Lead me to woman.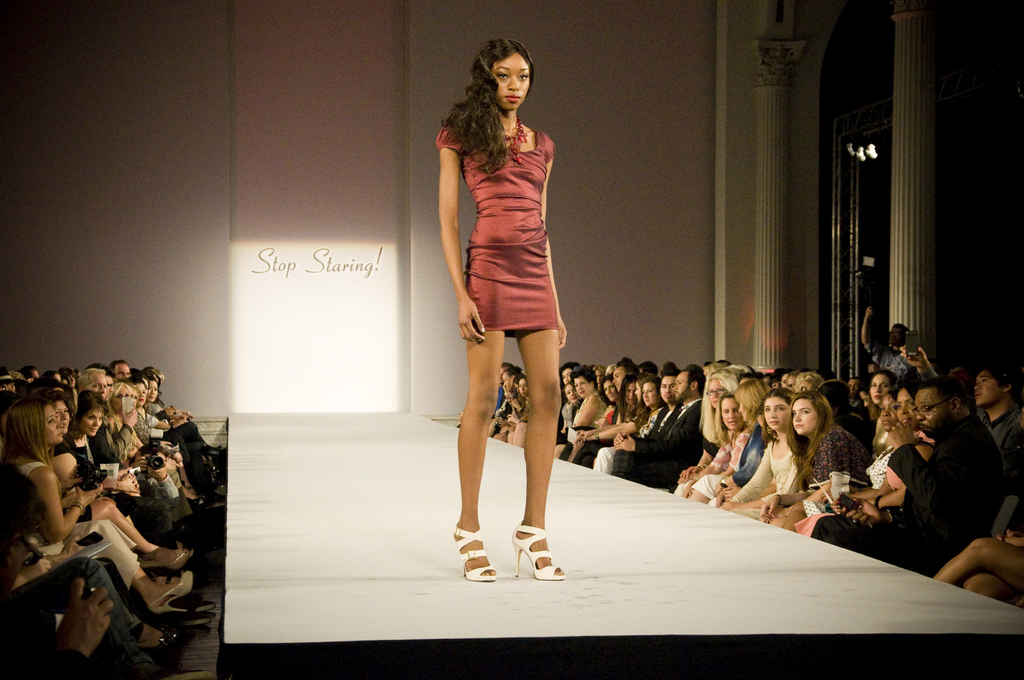
Lead to {"left": 664, "top": 372, "right": 736, "bottom": 496}.
